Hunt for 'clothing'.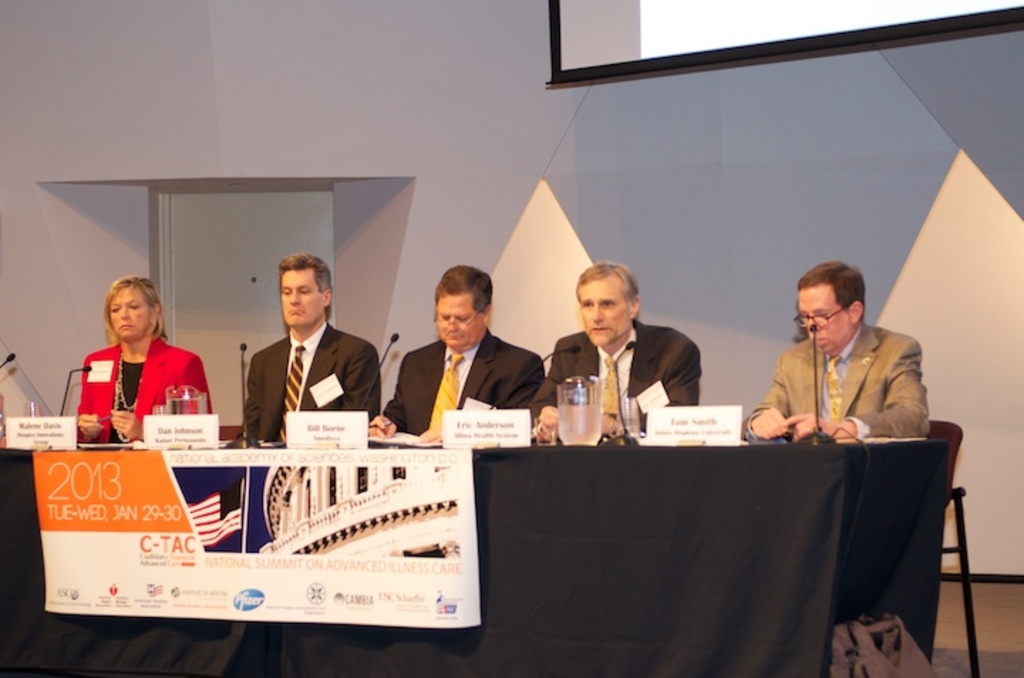
Hunted down at (741,320,932,438).
